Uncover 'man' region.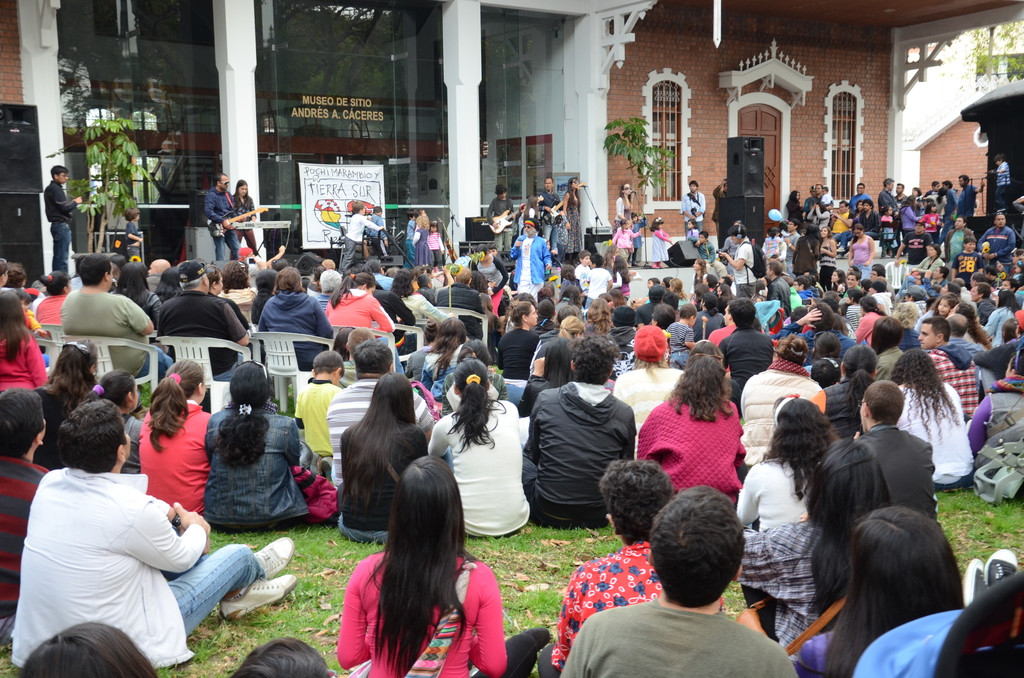
Uncovered: rect(828, 197, 857, 239).
